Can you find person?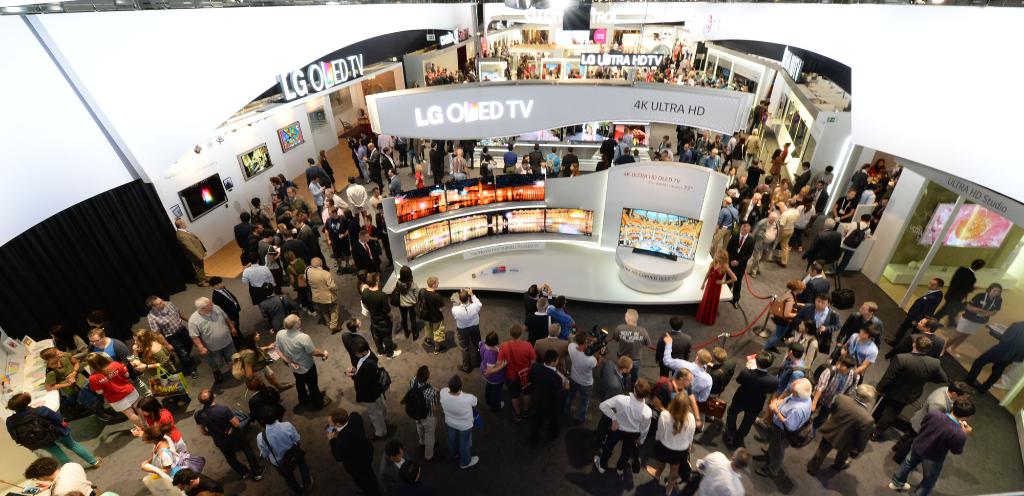
Yes, bounding box: {"x1": 869, "y1": 156, "x2": 888, "y2": 184}.
